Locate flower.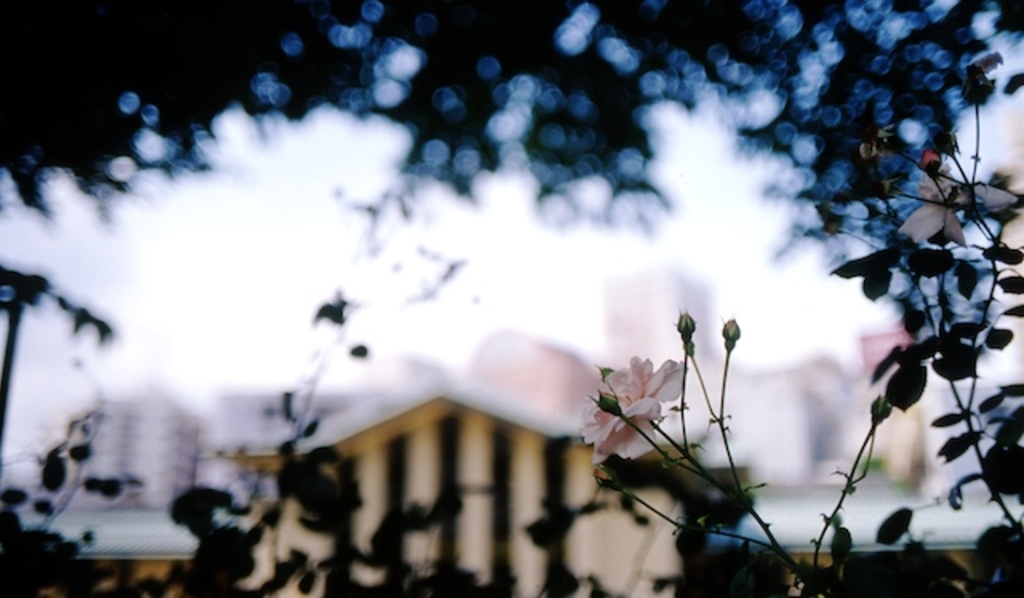
Bounding box: (592,347,688,470).
